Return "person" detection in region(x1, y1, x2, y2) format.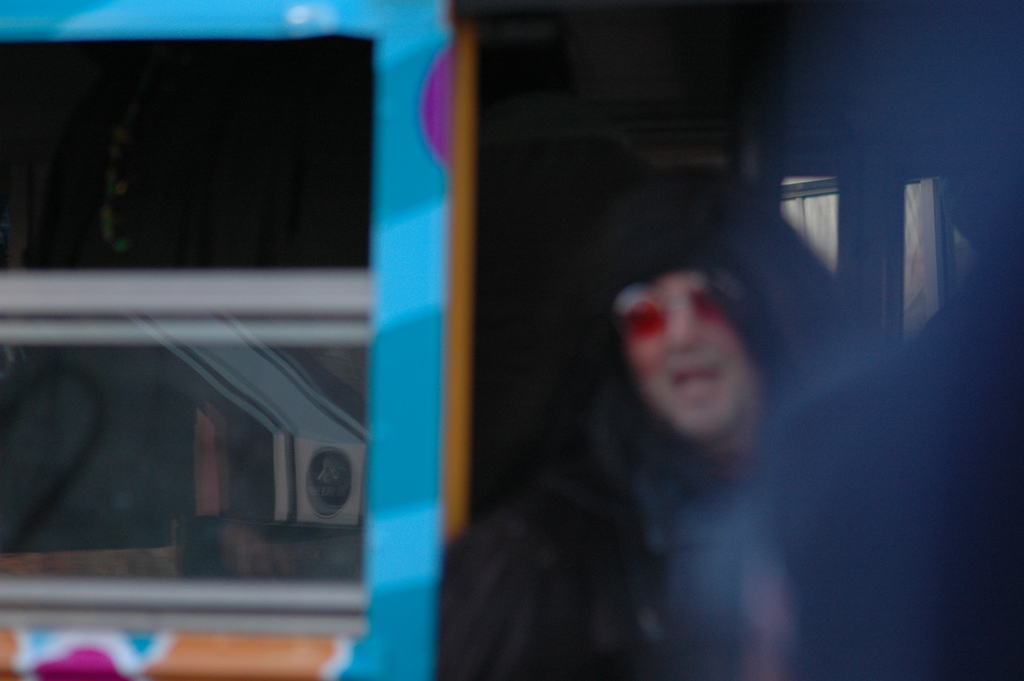
region(364, 81, 875, 677).
